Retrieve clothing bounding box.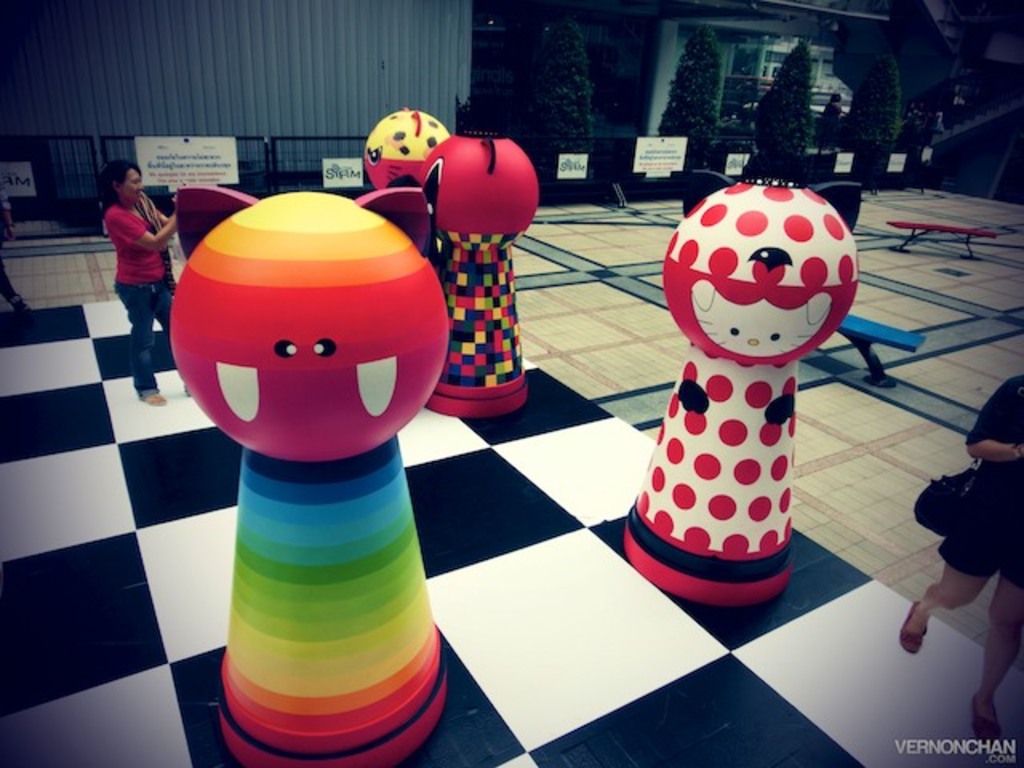
Bounding box: x1=938, y1=376, x2=1022, y2=594.
